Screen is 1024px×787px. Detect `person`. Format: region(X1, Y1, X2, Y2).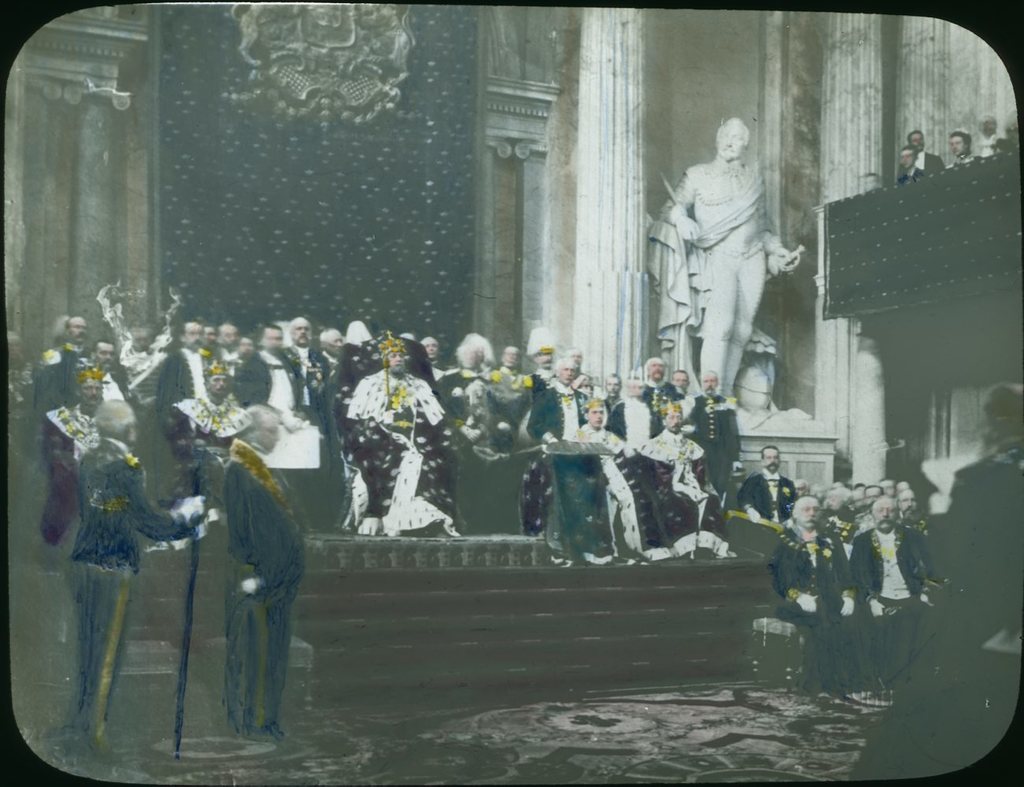
region(889, 139, 927, 178).
